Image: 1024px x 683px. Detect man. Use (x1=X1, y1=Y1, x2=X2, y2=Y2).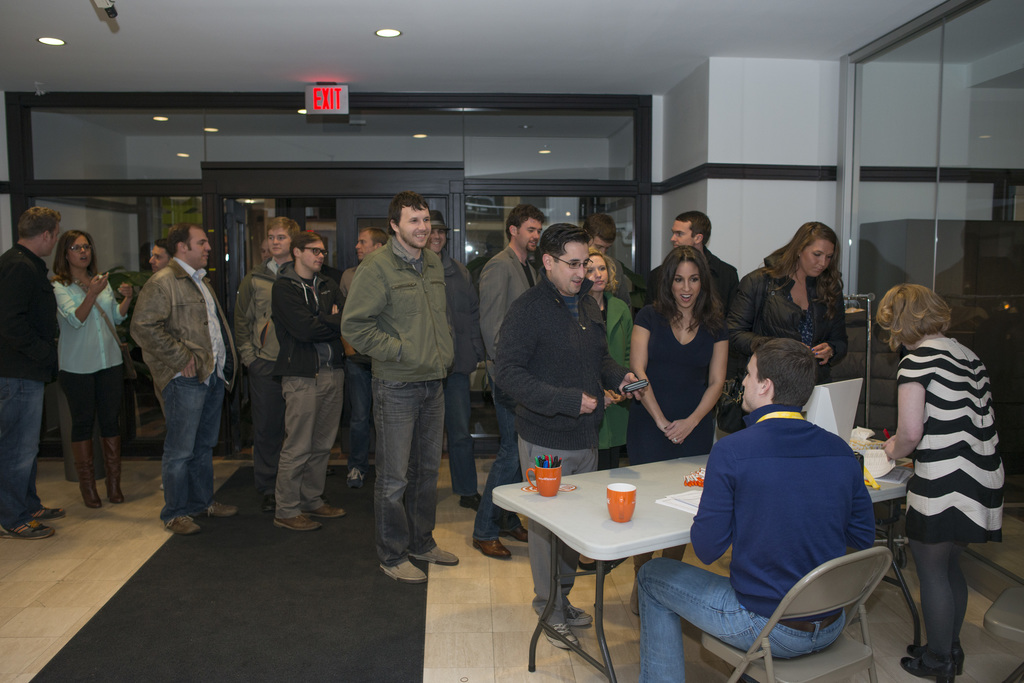
(x1=473, y1=202, x2=545, y2=558).
